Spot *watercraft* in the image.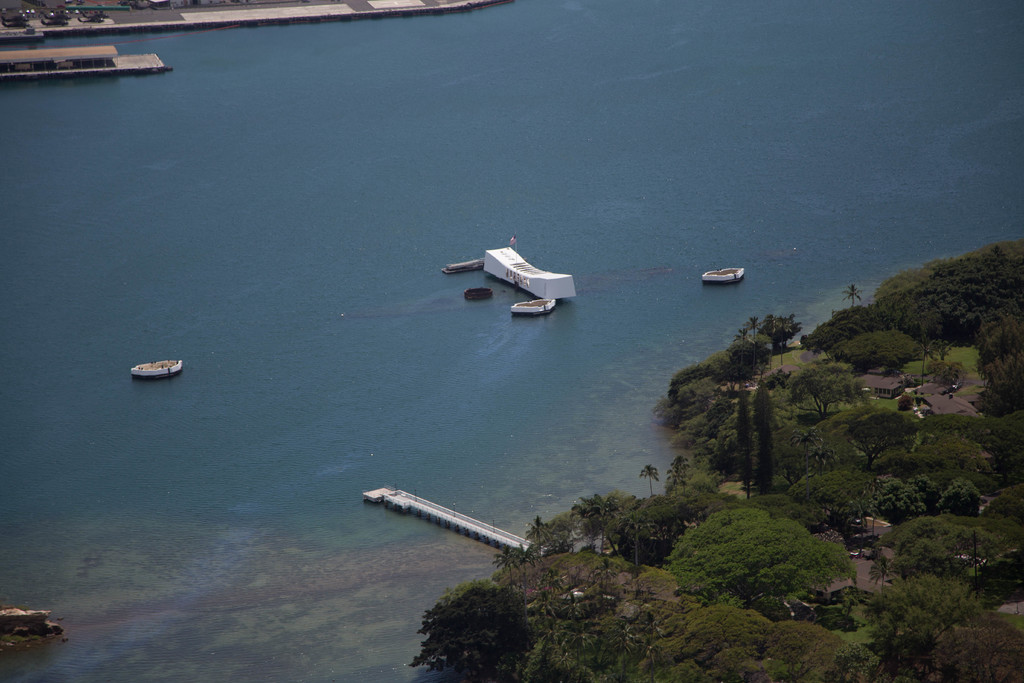
*watercraft* found at region(487, 245, 582, 300).
